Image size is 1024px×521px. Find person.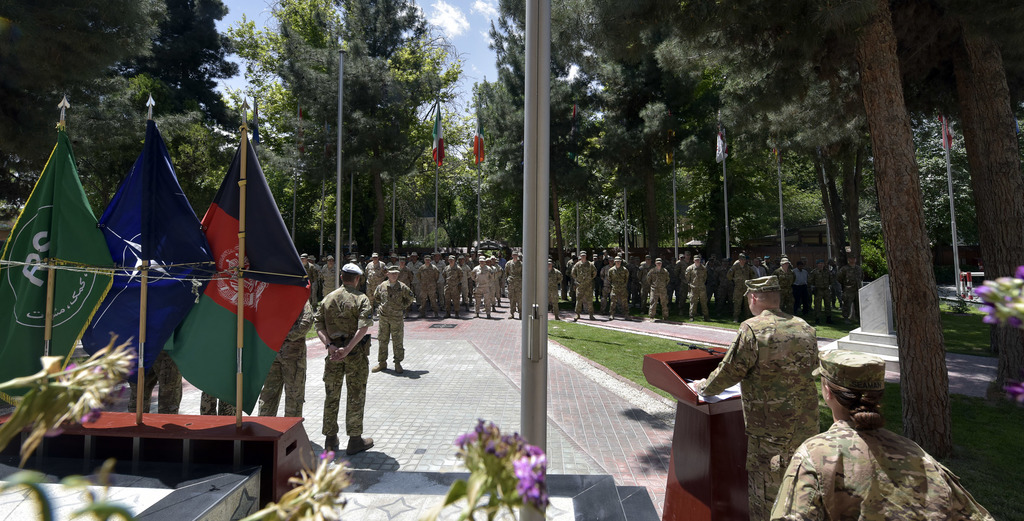
{"left": 499, "top": 247, "right": 522, "bottom": 314}.
